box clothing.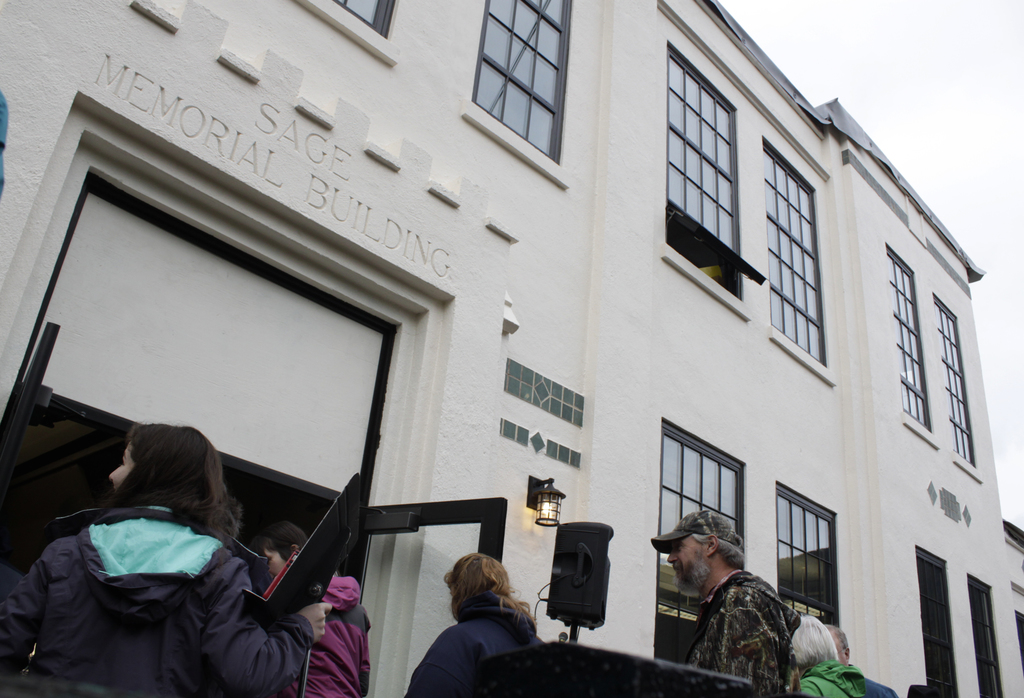
detection(0, 505, 317, 697).
